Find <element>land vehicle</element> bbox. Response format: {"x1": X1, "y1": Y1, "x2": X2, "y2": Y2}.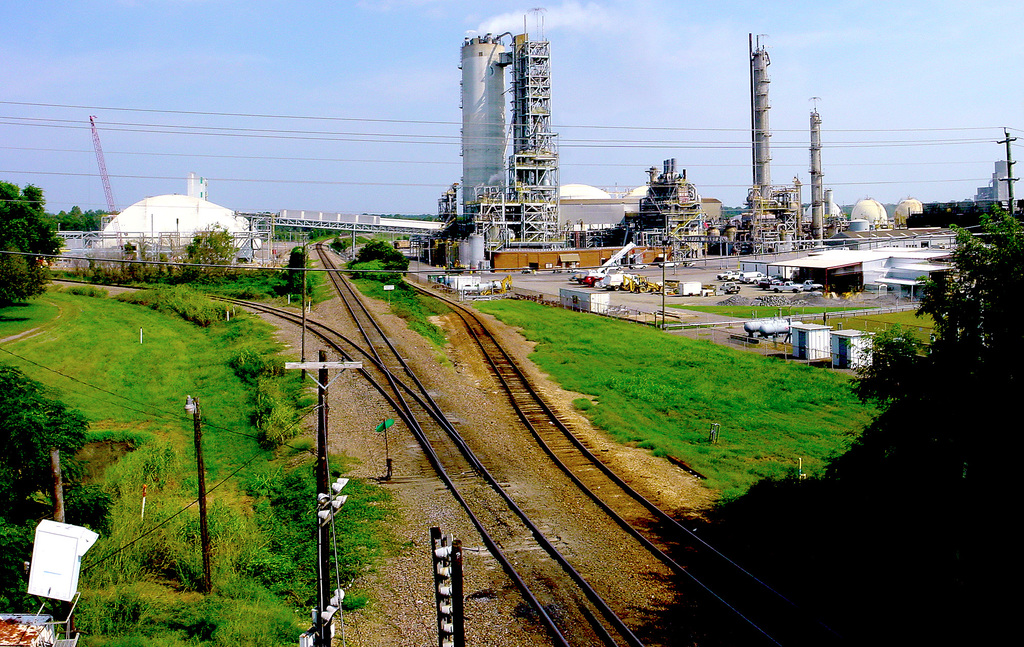
{"x1": 682, "y1": 283, "x2": 705, "y2": 294}.
